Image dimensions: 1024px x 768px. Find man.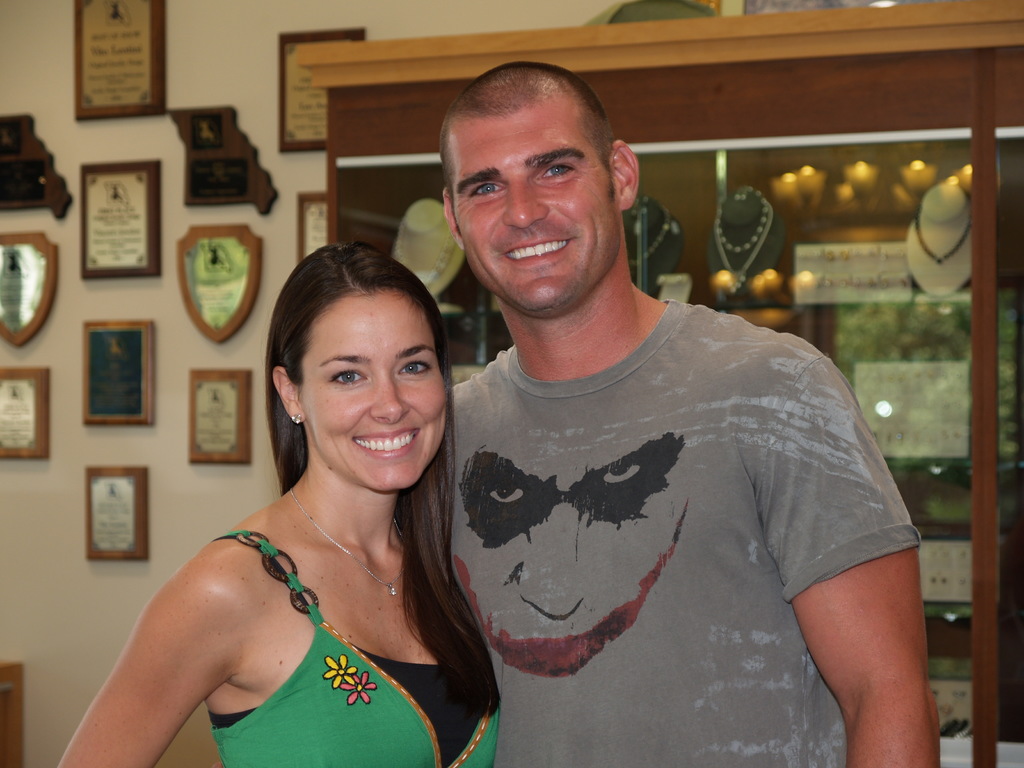
bbox=(382, 74, 923, 756).
